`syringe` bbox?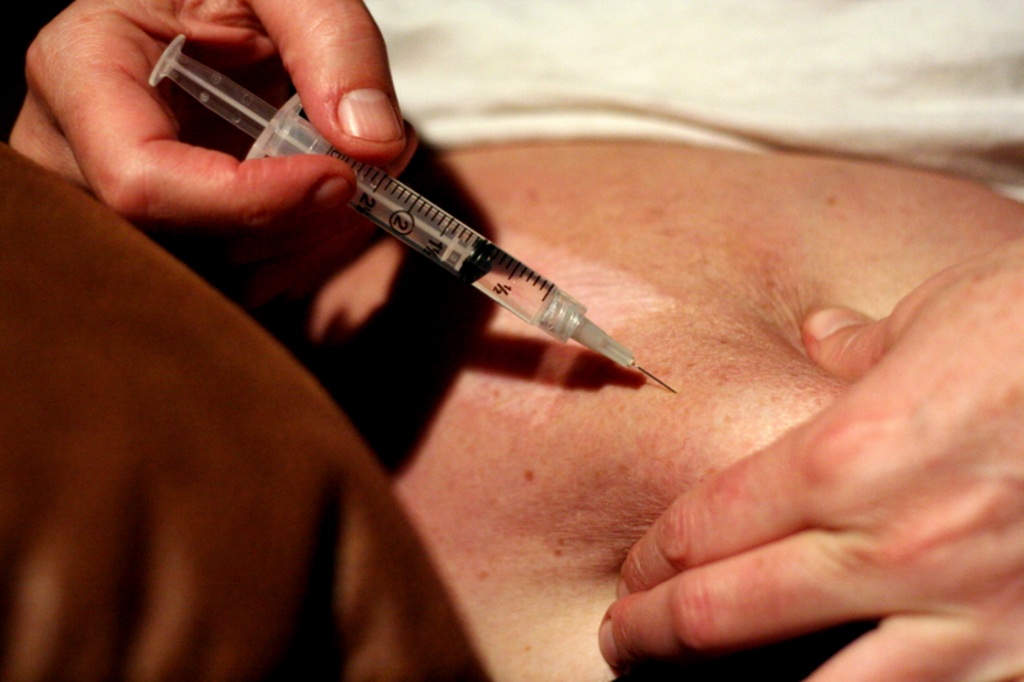
148:36:682:388
